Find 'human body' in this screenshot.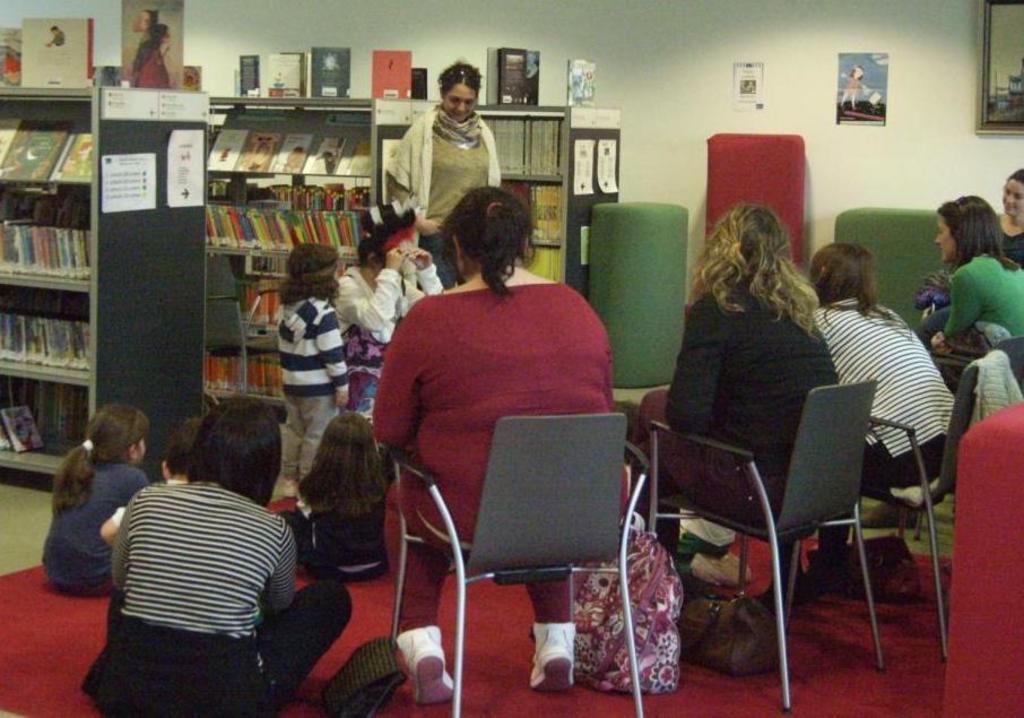
The bounding box for 'human body' is box=[997, 217, 1023, 265].
